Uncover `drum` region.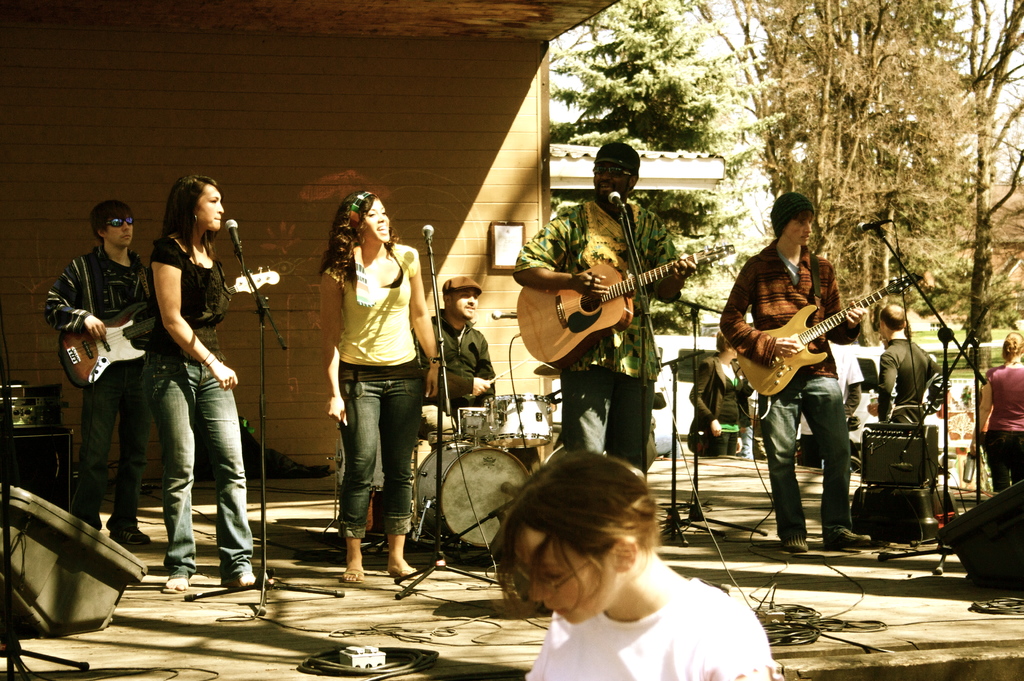
Uncovered: locate(455, 406, 504, 443).
